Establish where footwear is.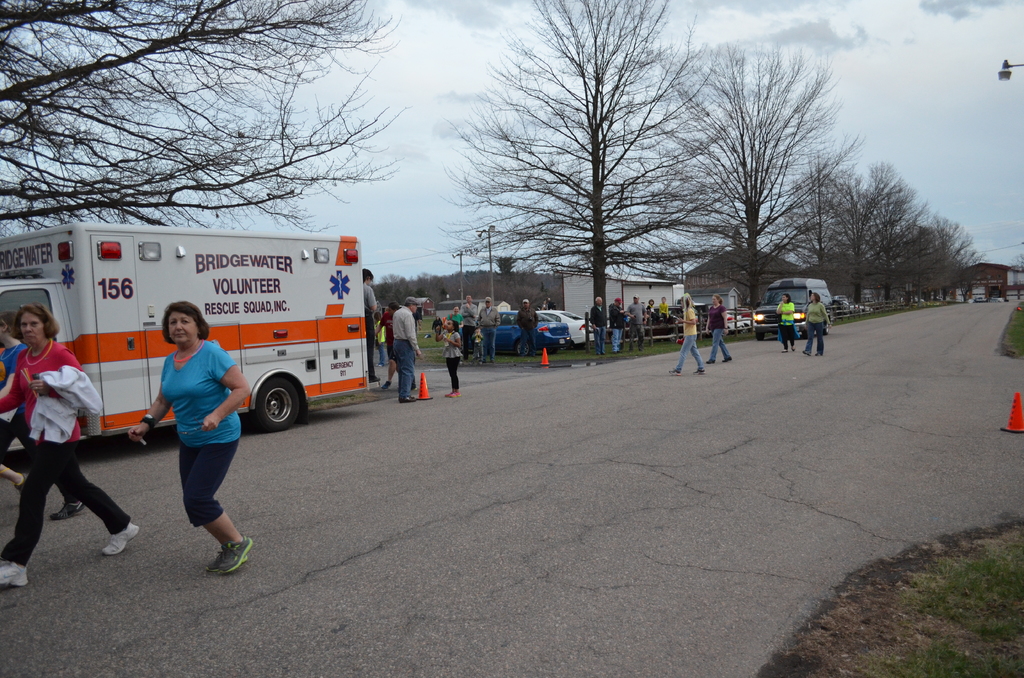
Established at [left=705, top=357, right=718, bottom=367].
